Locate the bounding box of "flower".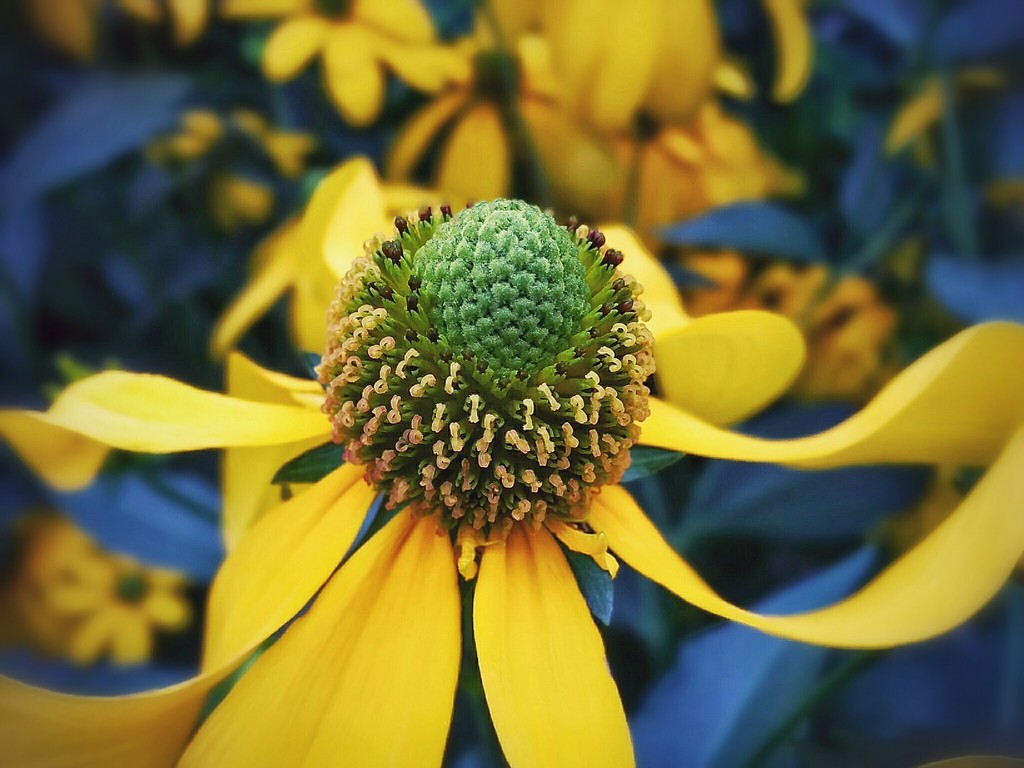
Bounding box: bbox=(218, 0, 465, 128).
